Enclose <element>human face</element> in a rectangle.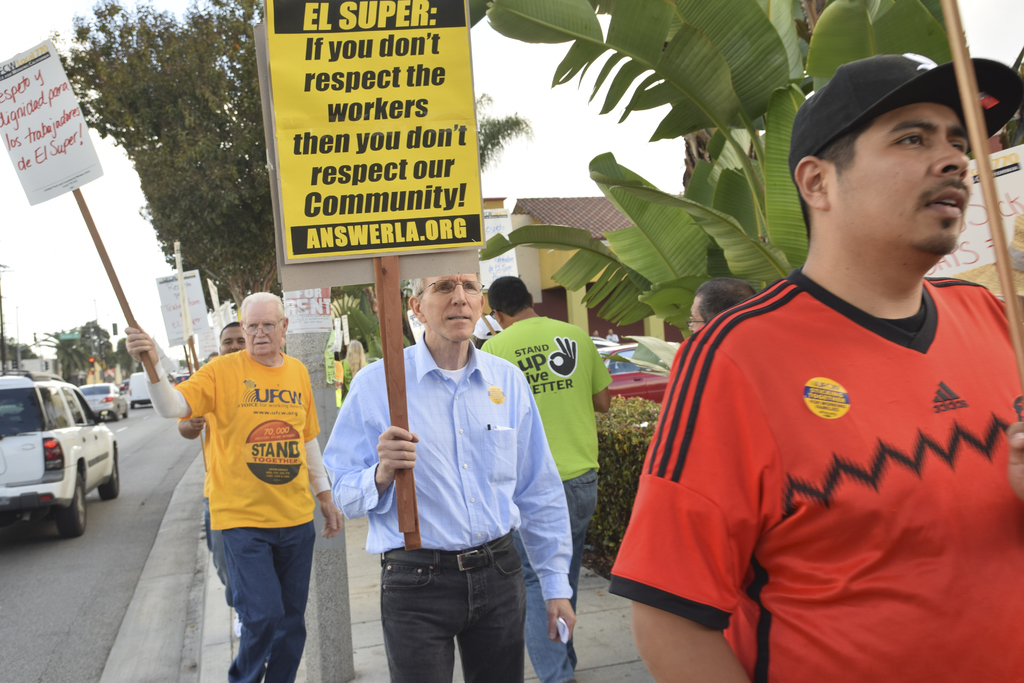
<box>689,291,705,336</box>.
